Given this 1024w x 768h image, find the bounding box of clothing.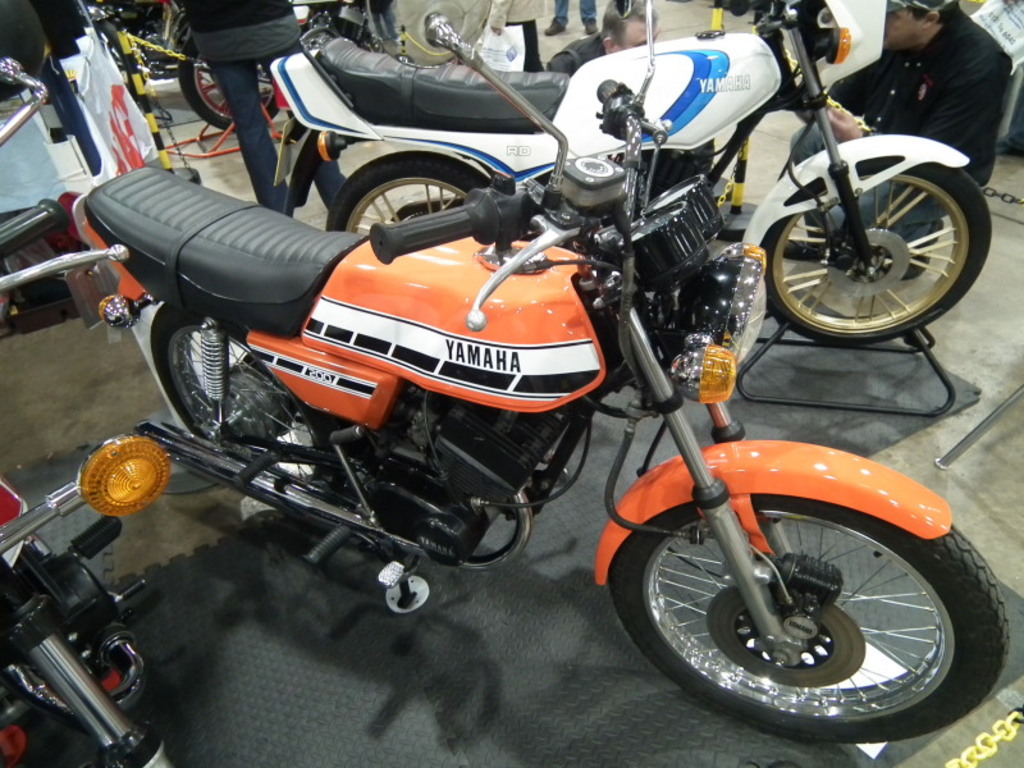
781/0/1006/285.
